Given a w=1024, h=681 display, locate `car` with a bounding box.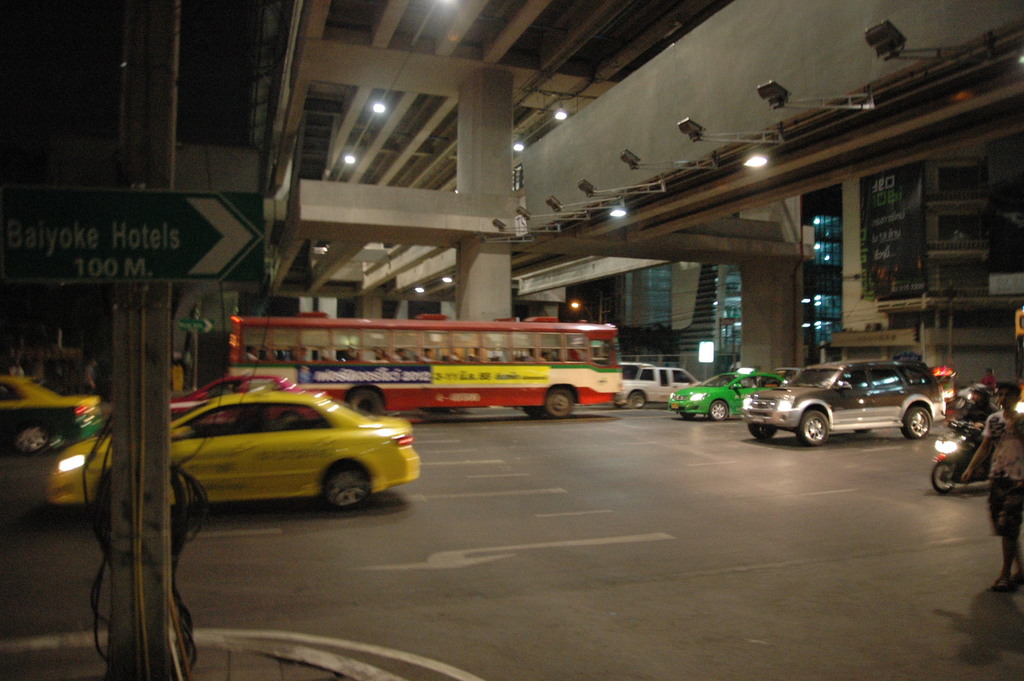
Located: pyautogui.locateOnScreen(668, 368, 784, 422).
